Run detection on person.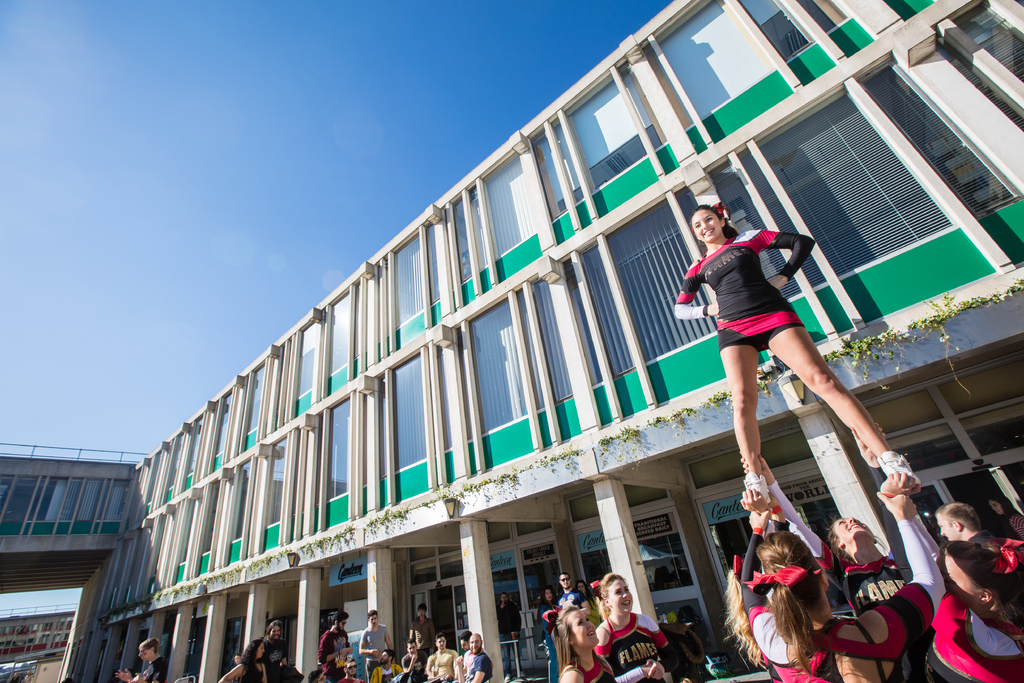
Result: bbox=(671, 204, 916, 502).
